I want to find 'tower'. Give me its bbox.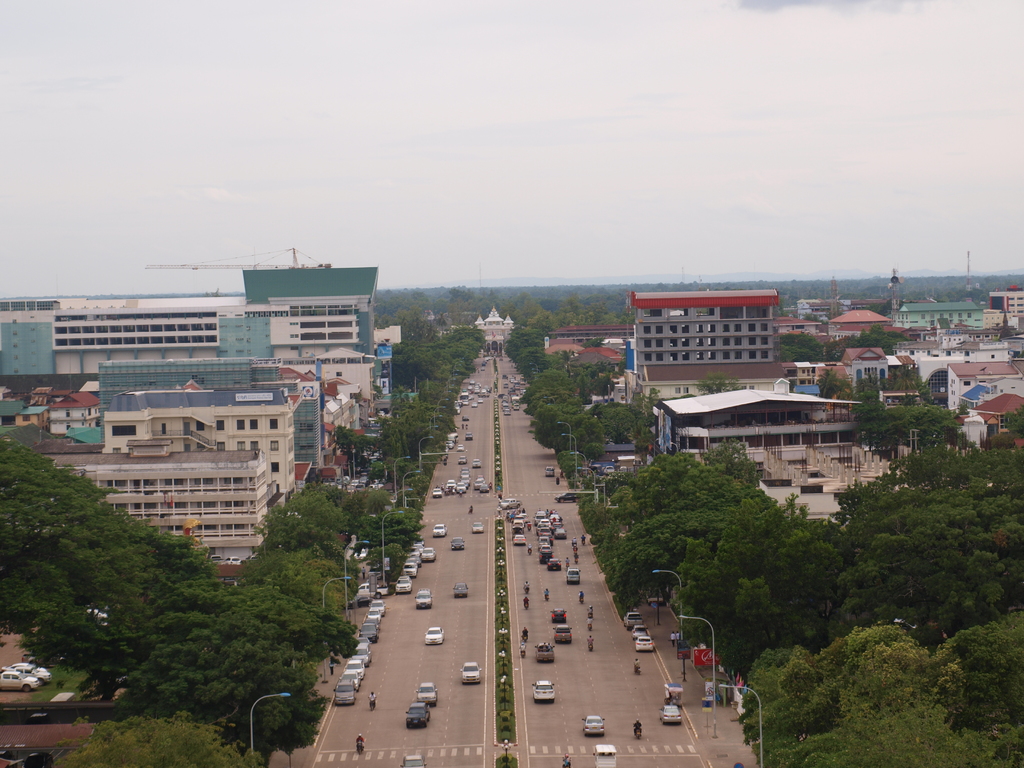
[0,261,383,446].
